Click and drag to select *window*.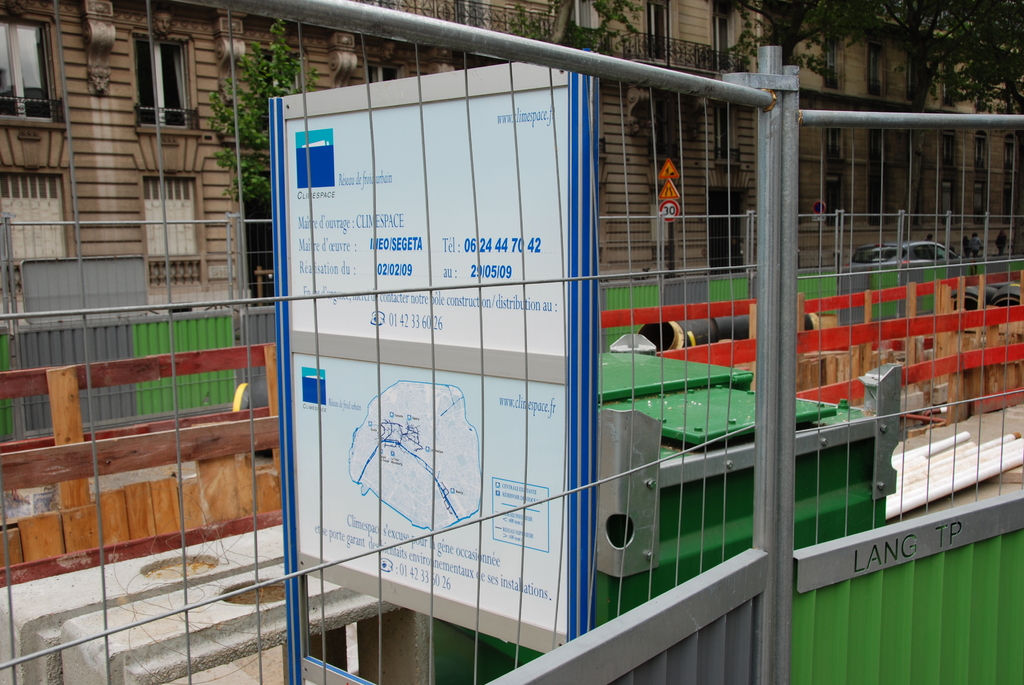
Selection: l=825, t=35, r=841, b=87.
